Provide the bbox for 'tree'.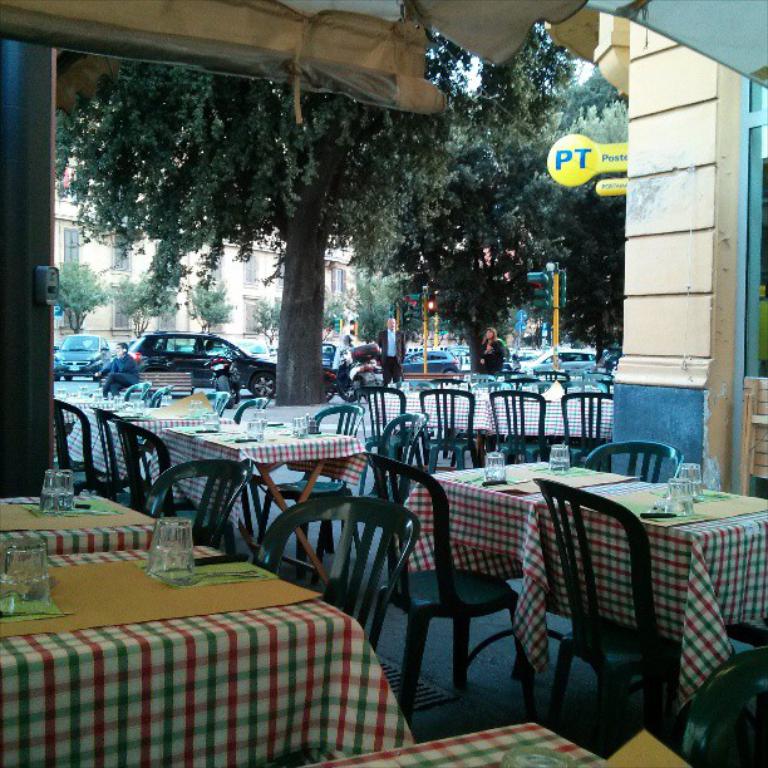
BBox(325, 295, 346, 336).
